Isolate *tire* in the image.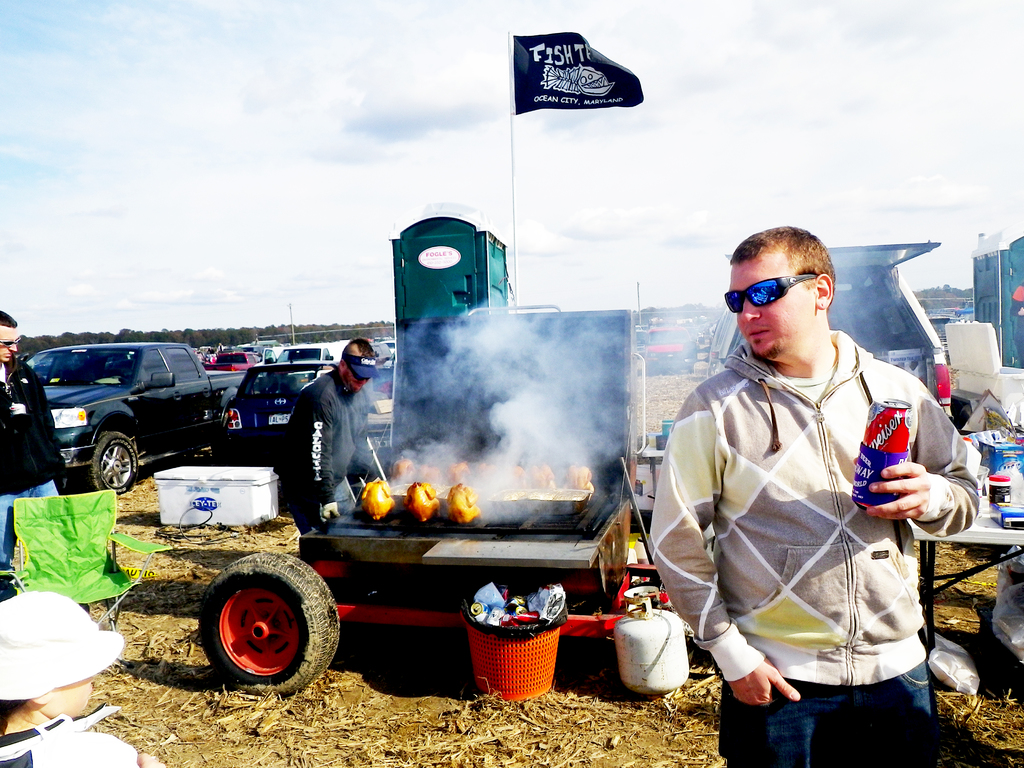
Isolated region: <bbox>88, 429, 140, 495</bbox>.
